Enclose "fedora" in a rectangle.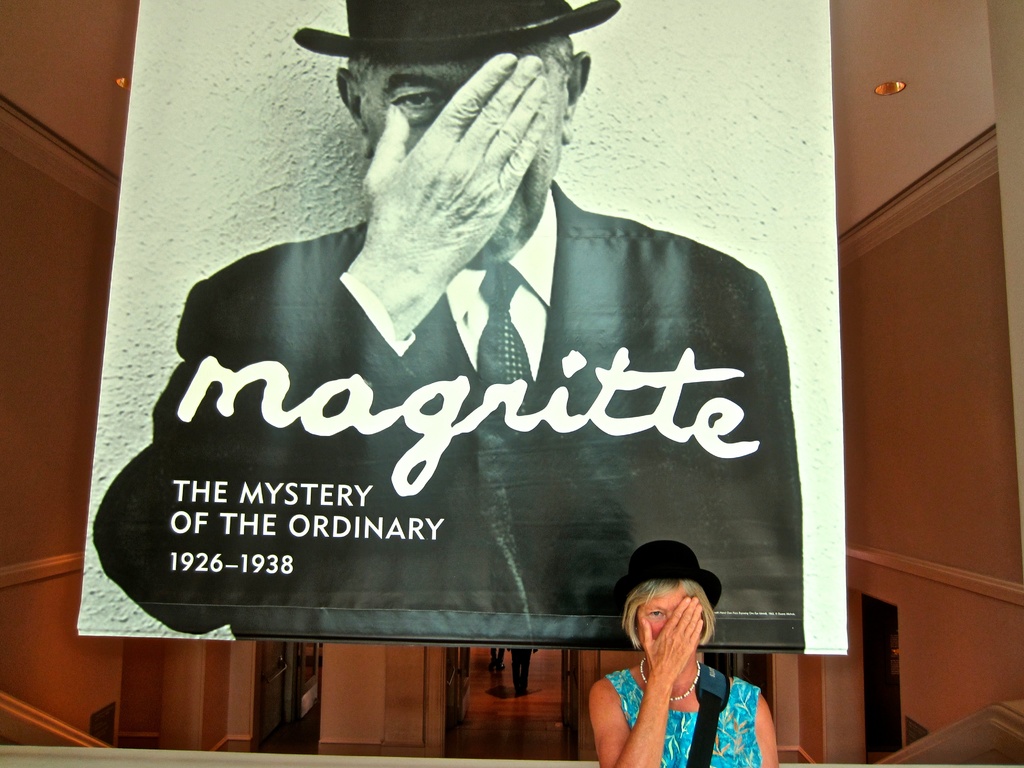
289 0 631 65.
